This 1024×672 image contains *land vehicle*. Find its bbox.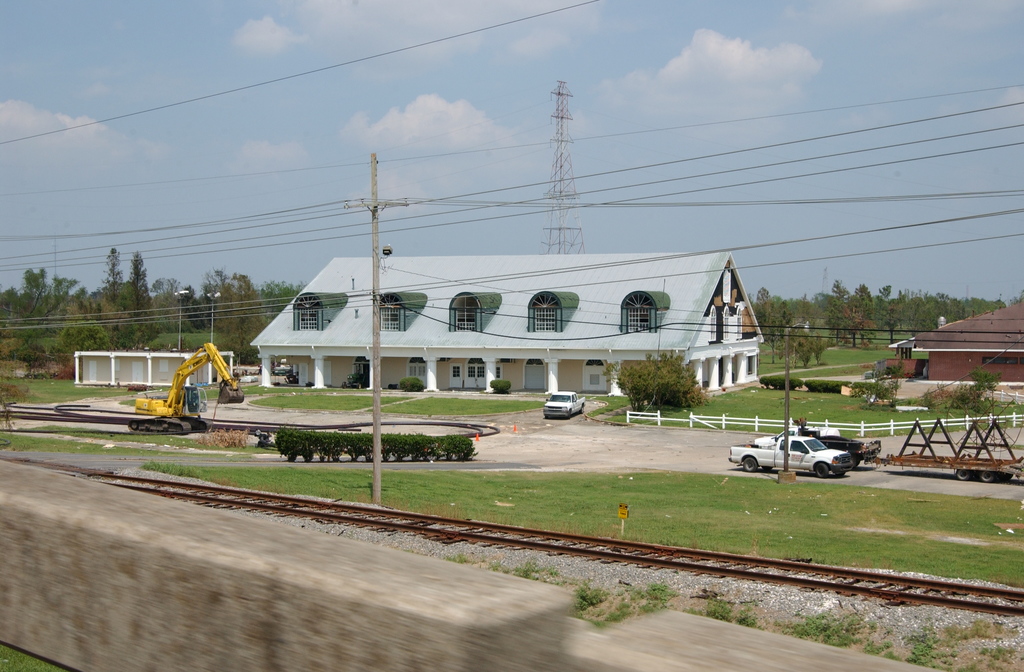
pyautogui.locateOnScreen(751, 423, 876, 472).
